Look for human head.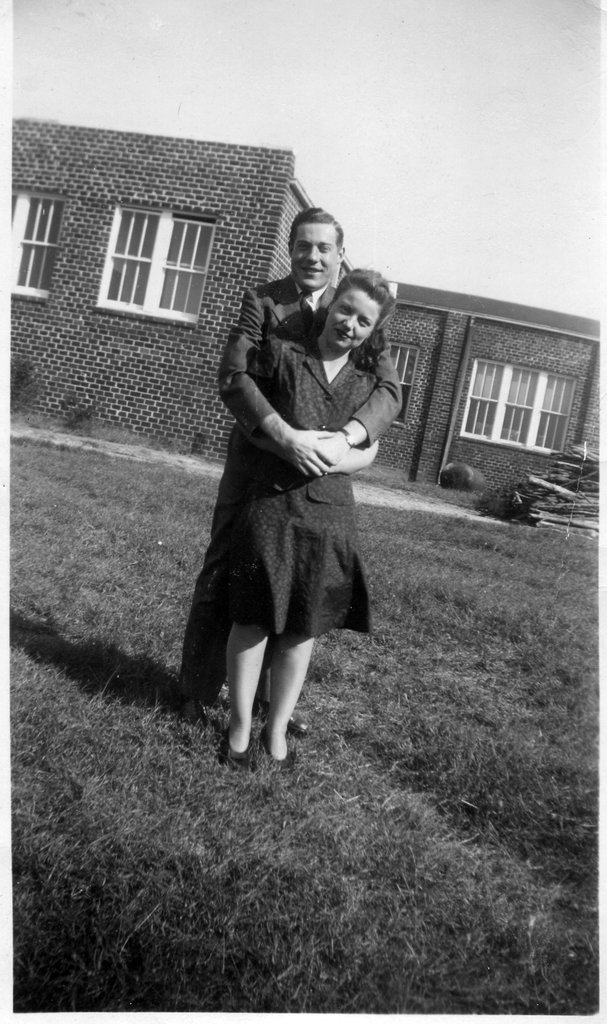
Found: 289,204,346,294.
